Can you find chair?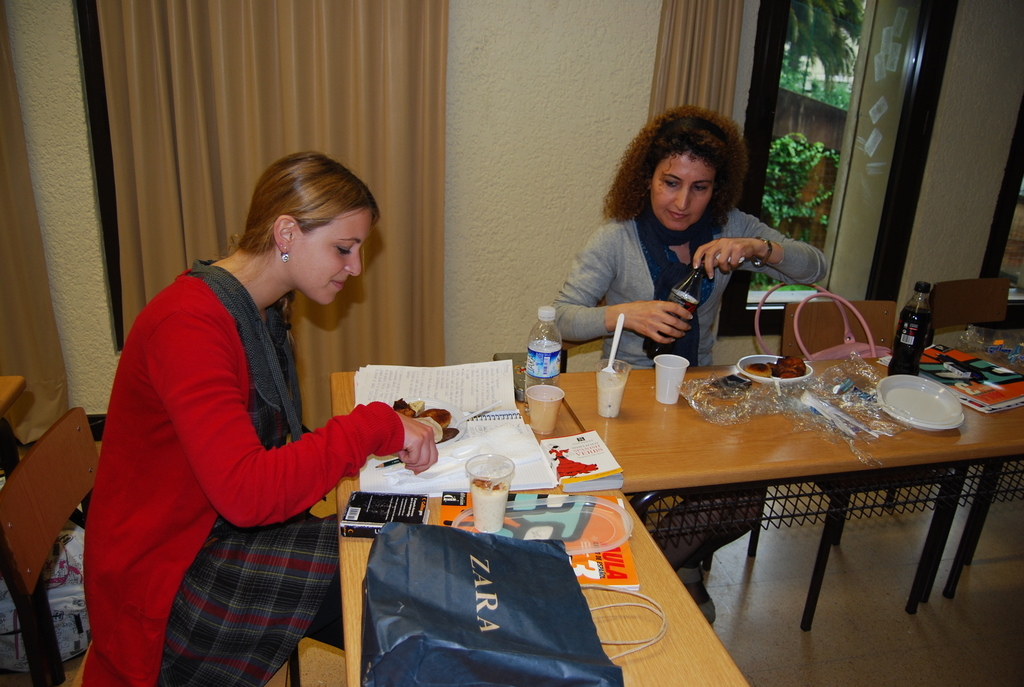
Yes, bounding box: box(0, 404, 310, 686).
